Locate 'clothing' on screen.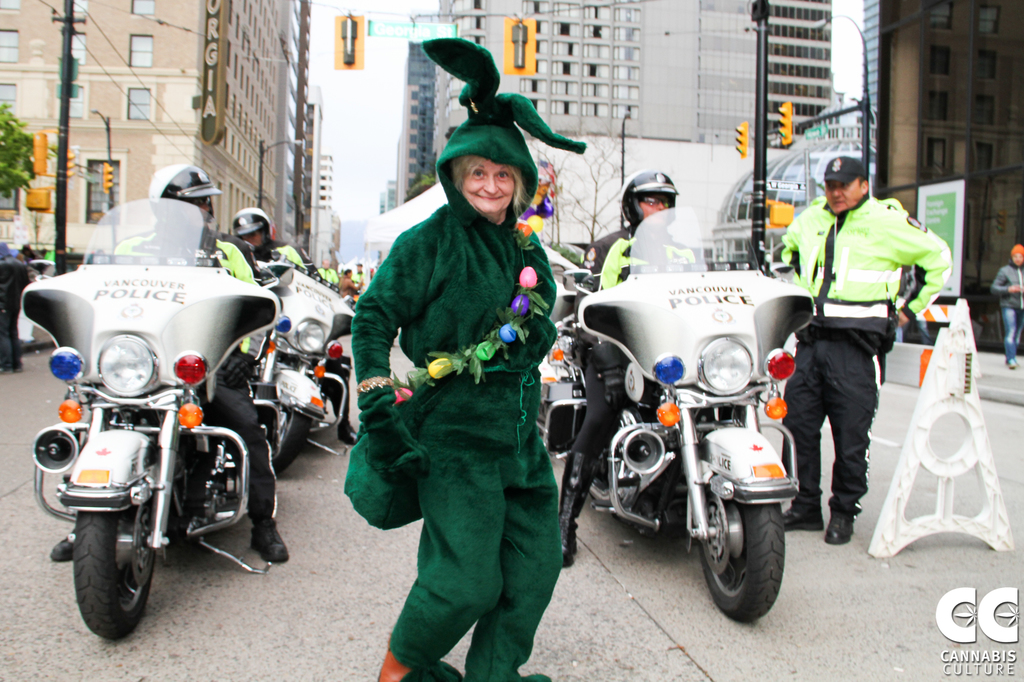
On screen at left=246, top=250, right=364, bottom=406.
